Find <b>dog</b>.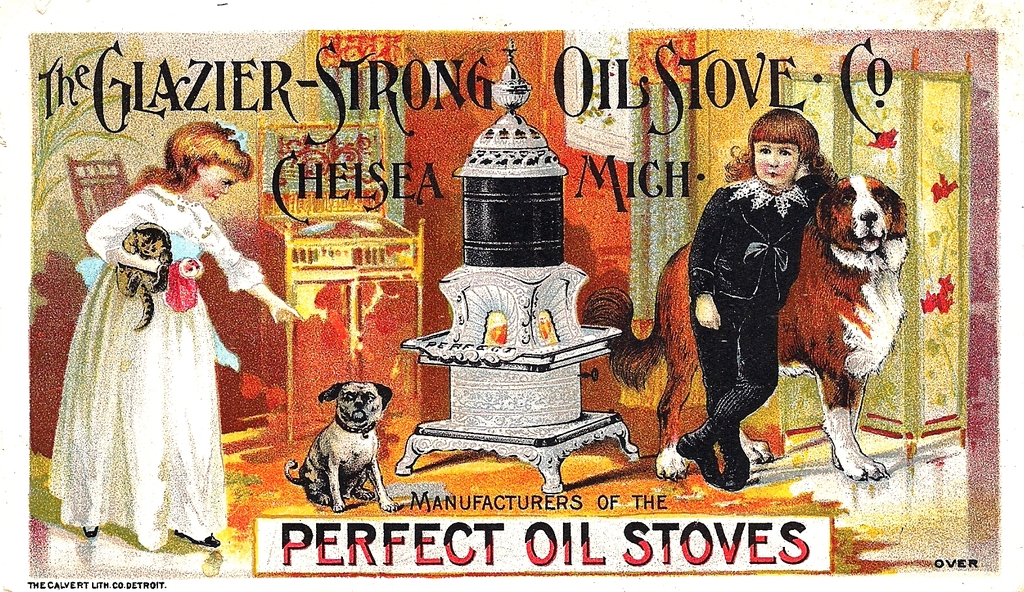
{"x1": 281, "y1": 379, "x2": 396, "y2": 514}.
